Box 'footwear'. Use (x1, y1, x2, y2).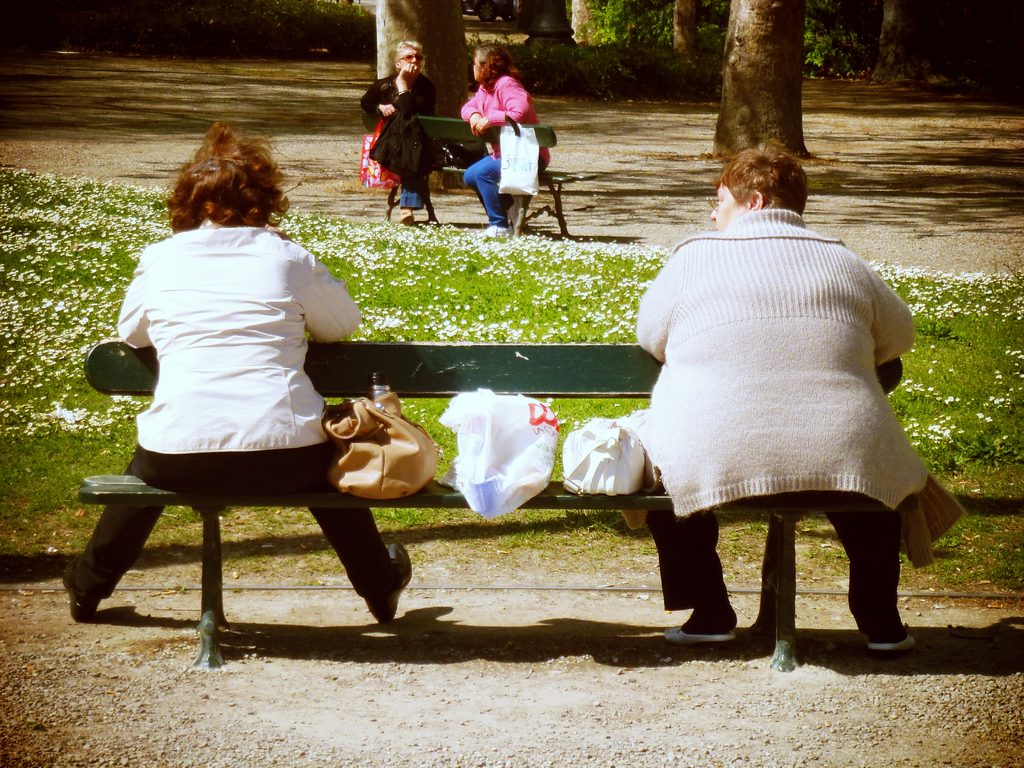
(62, 578, 97, 621).
